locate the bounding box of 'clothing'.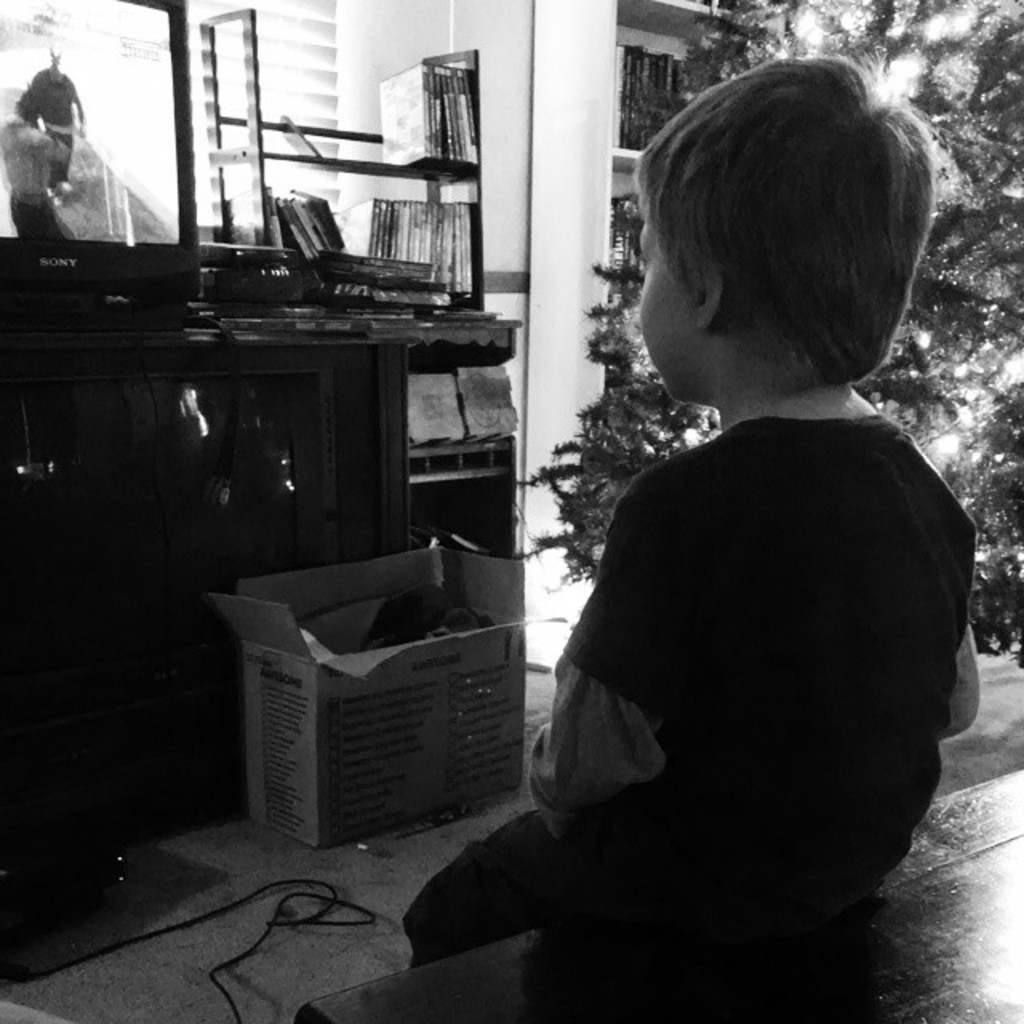
Bounding box: locate(390, 386, 981, 973).
